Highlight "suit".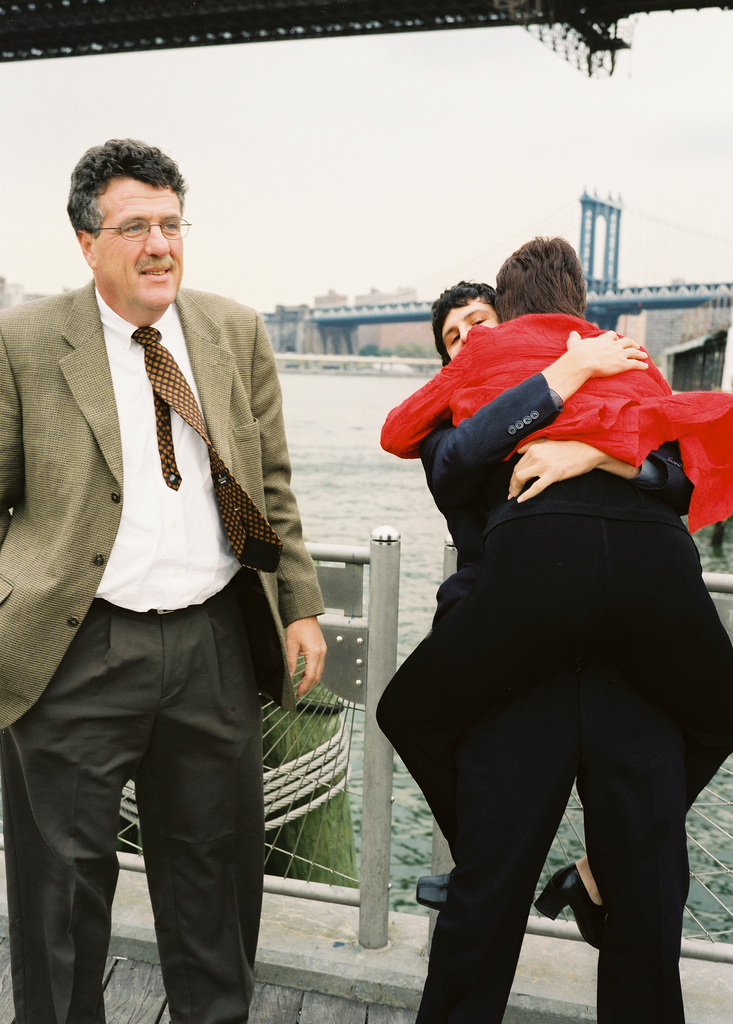
Highlighted region: locate(404, 372, 700, 1023).
